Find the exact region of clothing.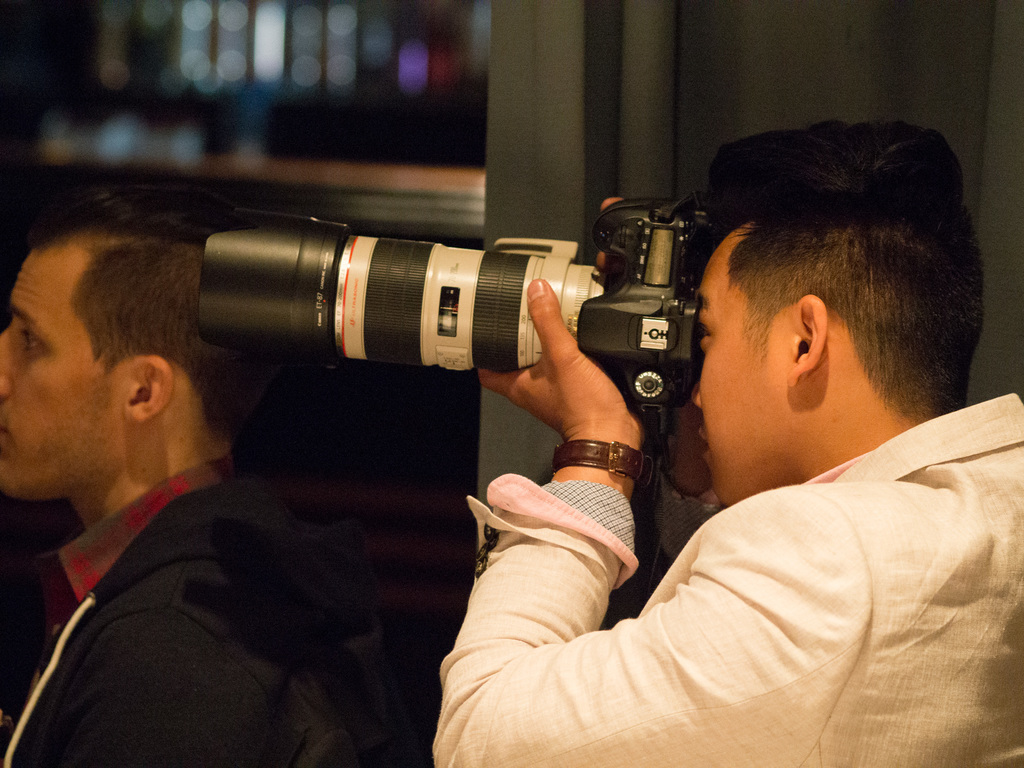
Exact region: detection(0, 444, 417, 767).
